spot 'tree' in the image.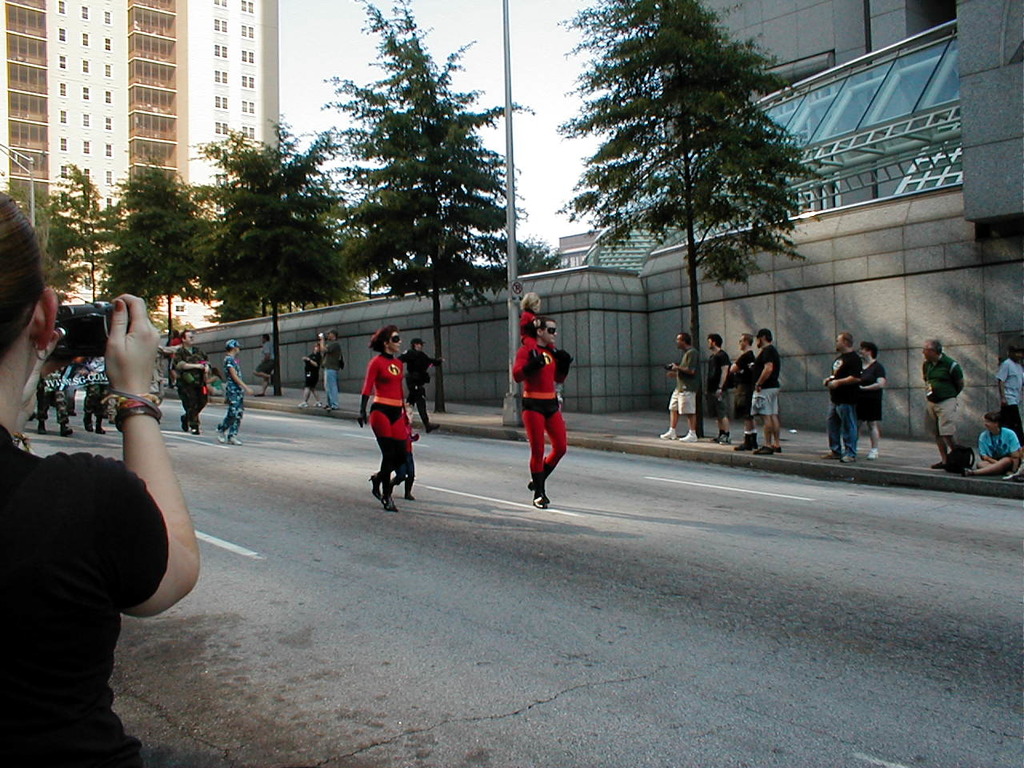
'tree' found at (98,159,211,390).
